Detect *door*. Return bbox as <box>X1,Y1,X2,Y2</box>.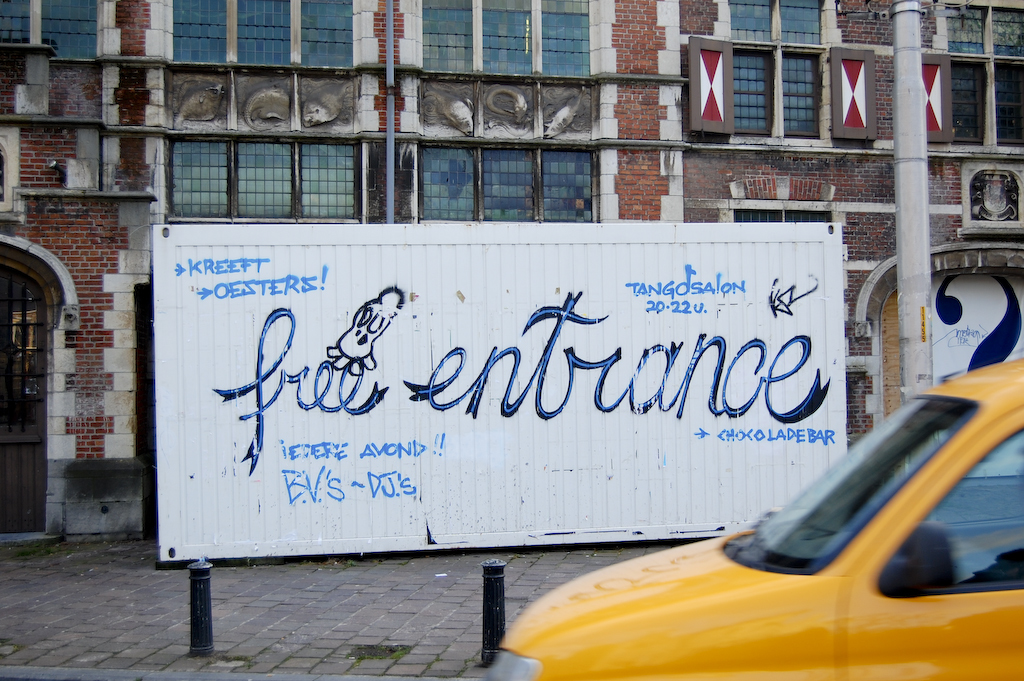
<box>0,252,51,539</box>.
